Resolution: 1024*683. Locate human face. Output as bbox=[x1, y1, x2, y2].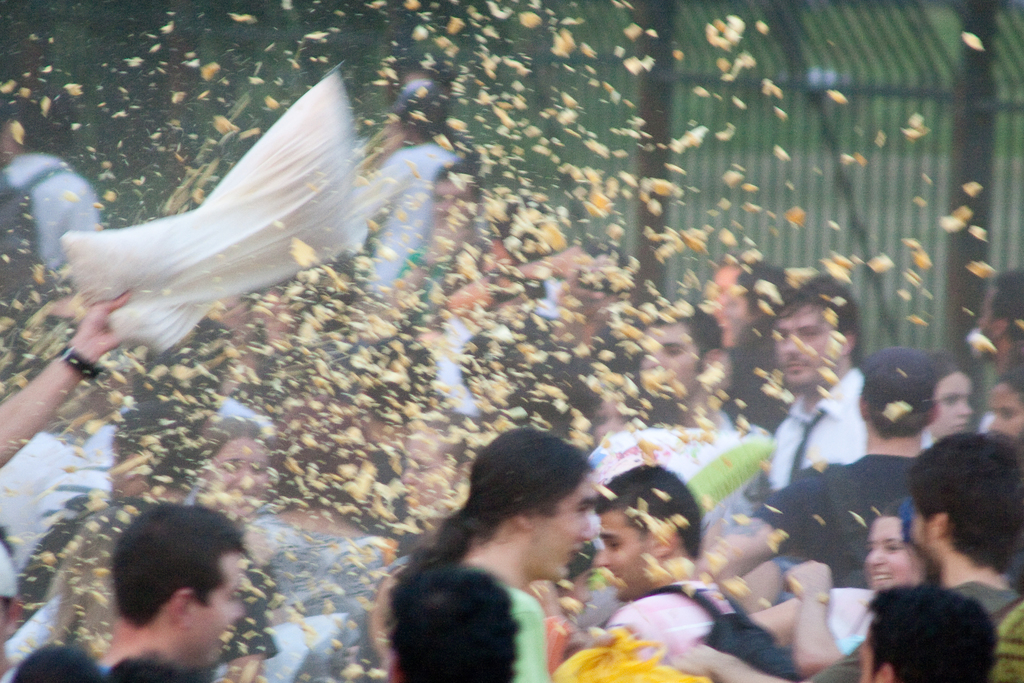
bbox=[207, 434, 269, 511].
